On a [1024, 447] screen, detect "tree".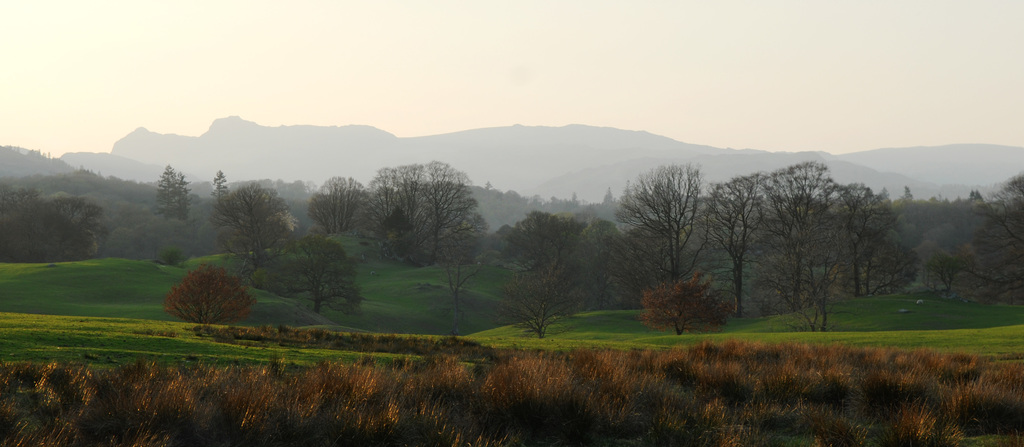
163,261,260,325.
